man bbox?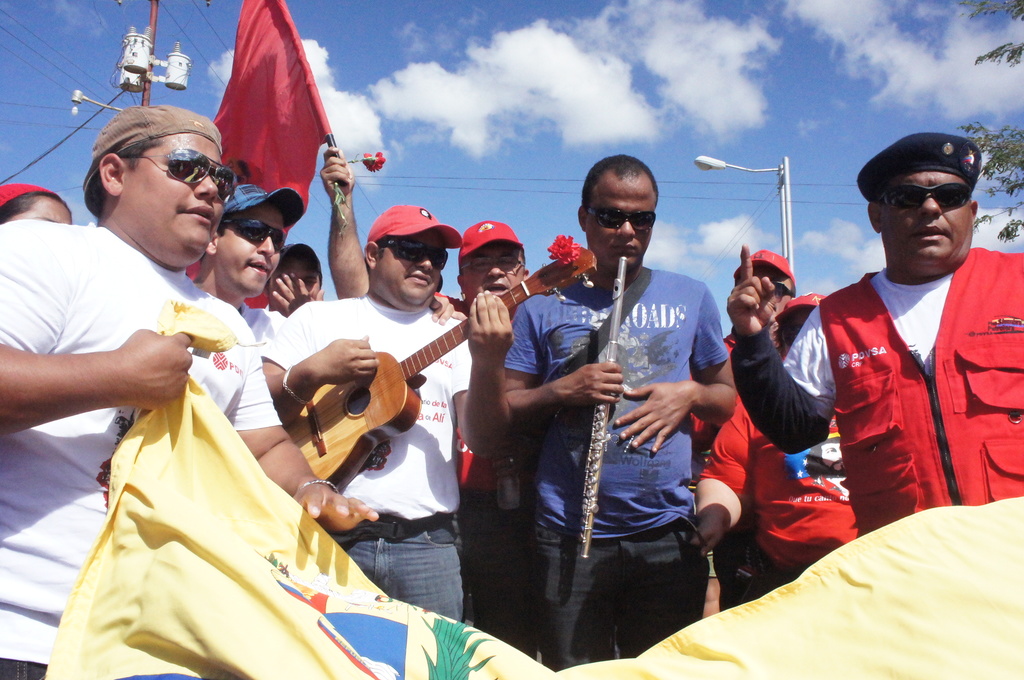
bbox=[0, 104, 380, 679]
